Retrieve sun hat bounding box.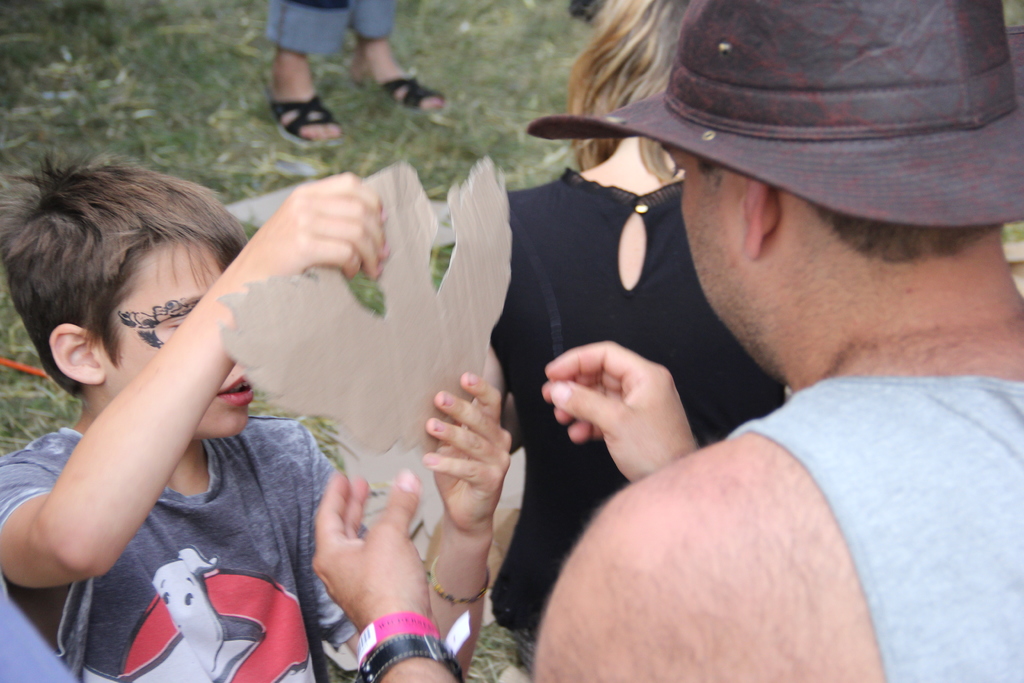
Bounding box: box(522, 0, 1023, 220).
